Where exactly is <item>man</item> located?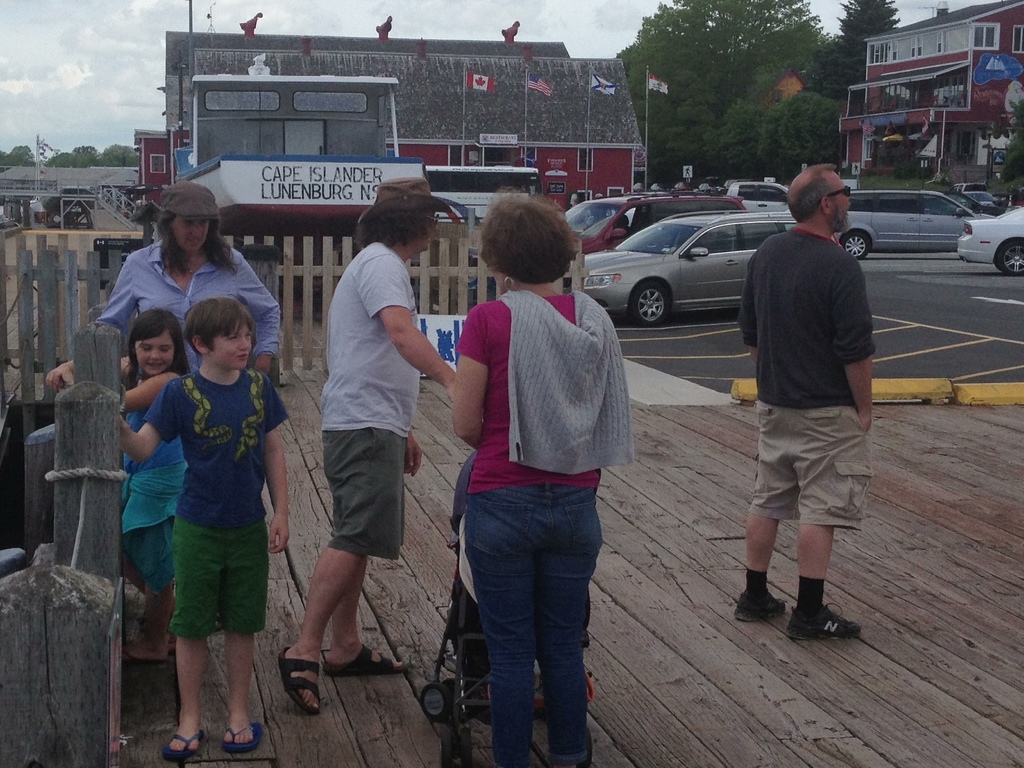
Its bounding box is (737,161,890,626).
